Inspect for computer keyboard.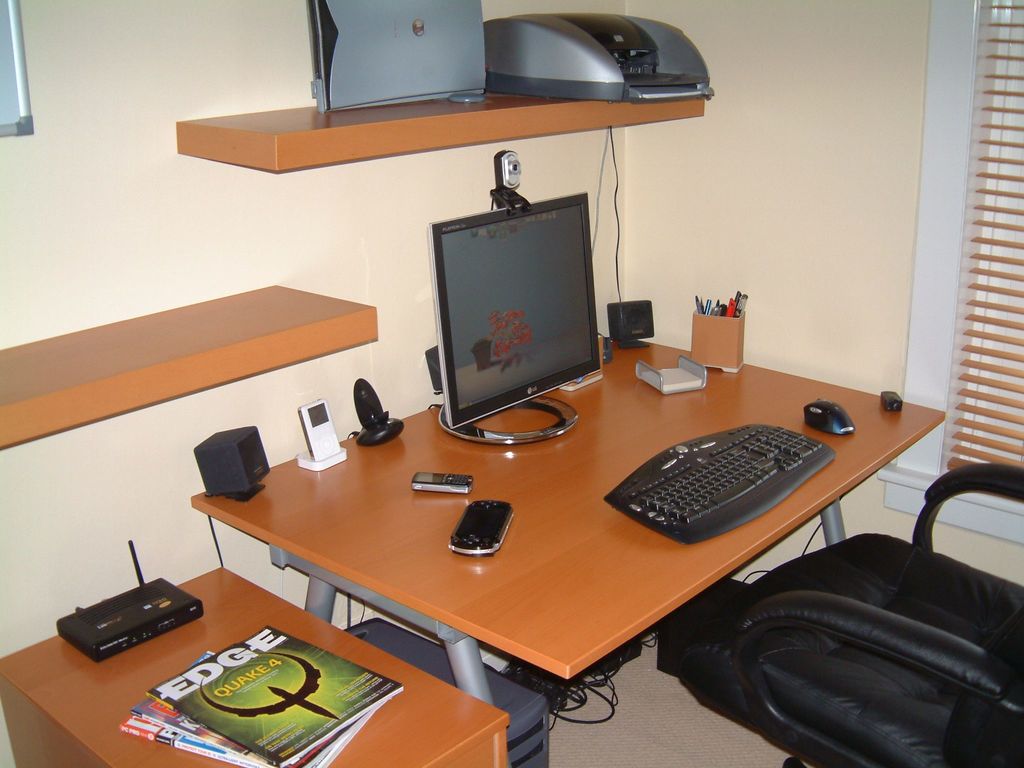
Inspection: region(602, 419, 838, 543).
